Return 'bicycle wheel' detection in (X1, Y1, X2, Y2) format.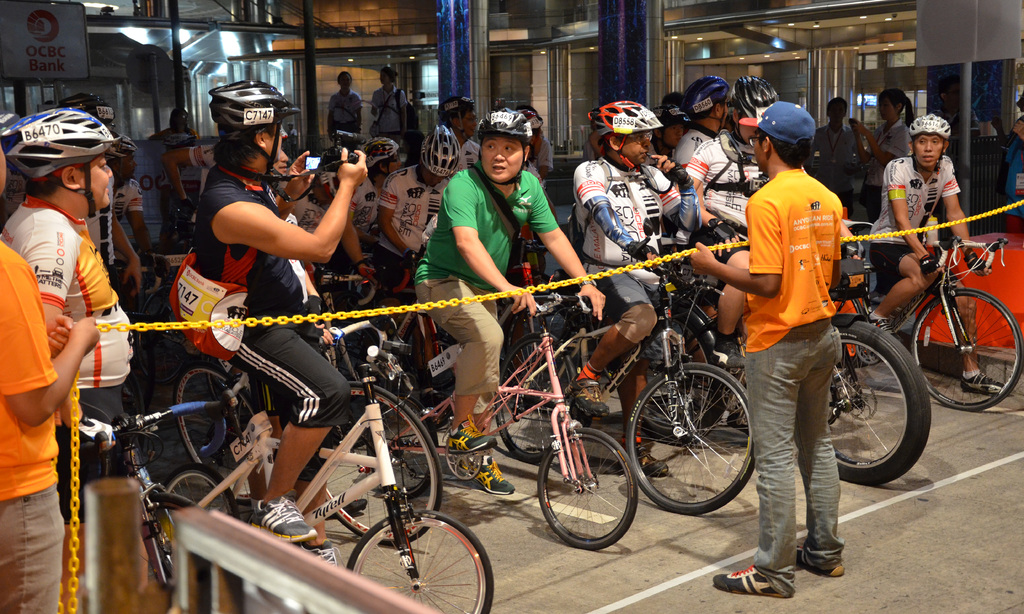
(501, 327, 577, 469).
